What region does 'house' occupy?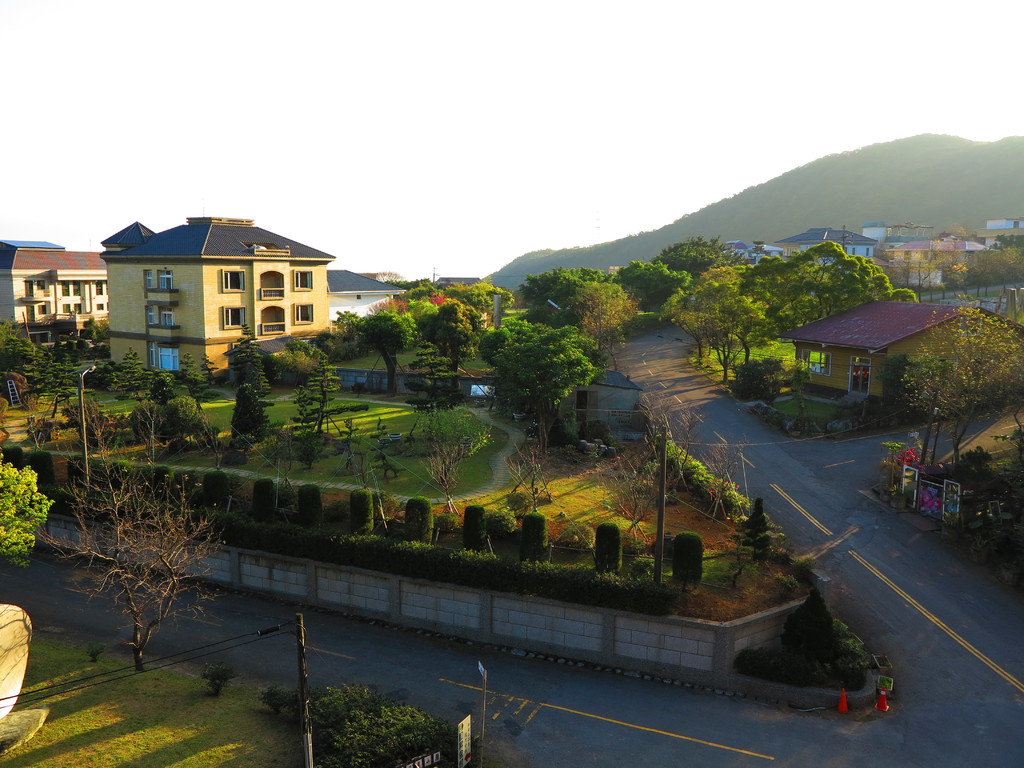
[862,213,929,250].
